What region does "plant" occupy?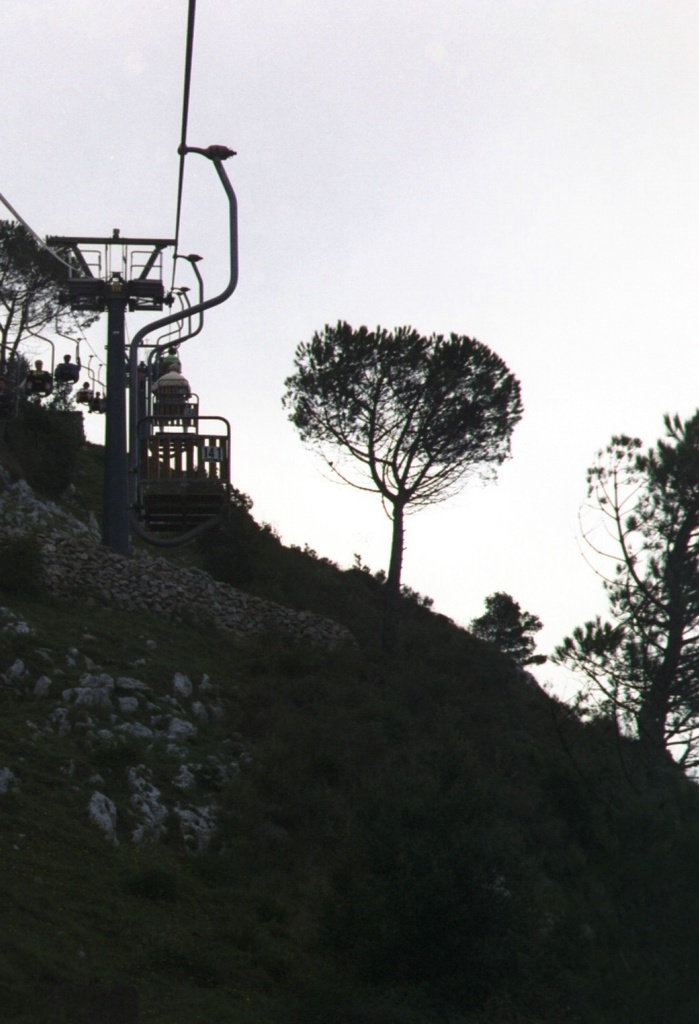
bbox=(464, 582, 557, 677).
